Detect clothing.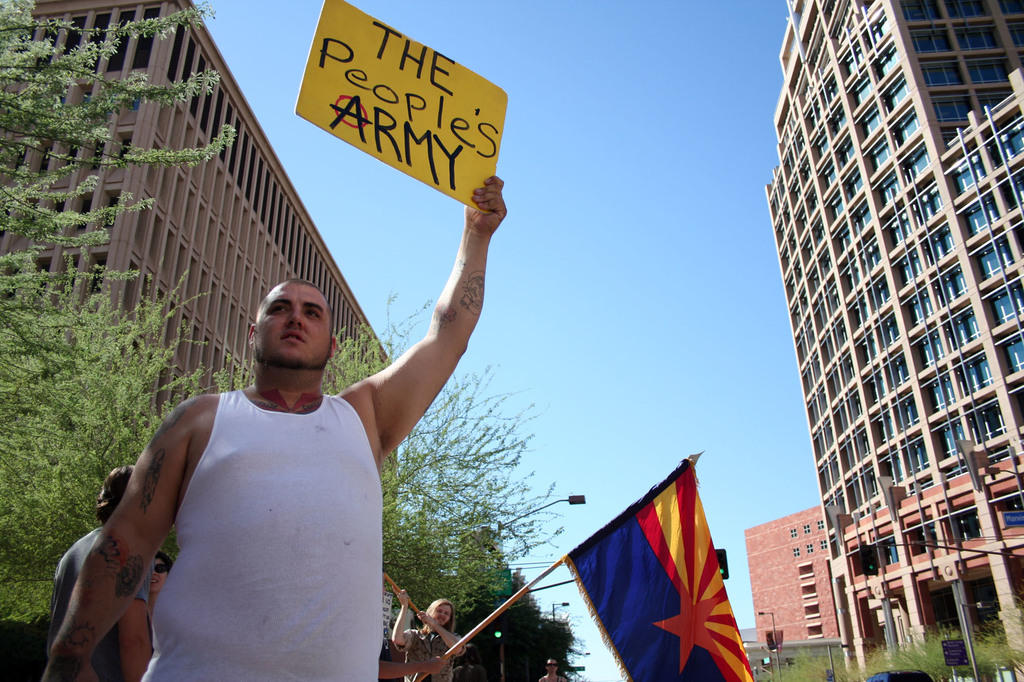
Detected at {"left": 133, "top": 385, "right": 385, "bottom": 681}.
